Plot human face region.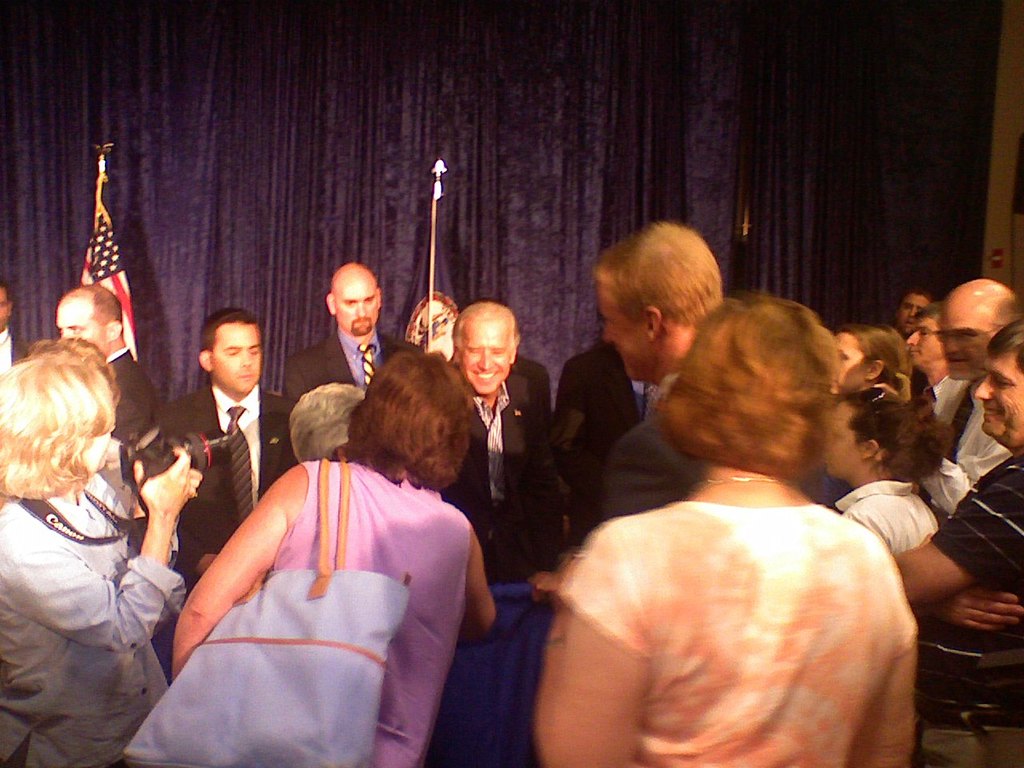
Plotted at {"x1": 214, "y1": 327, "x2": 262, "y2": 394}.
